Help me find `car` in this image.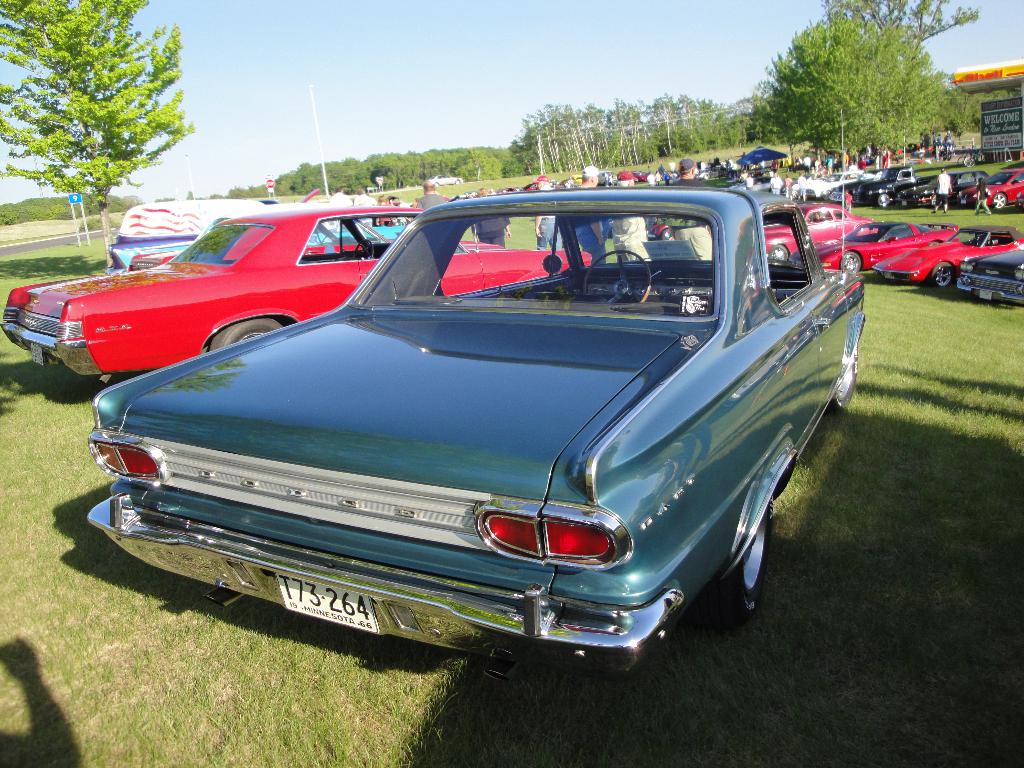
Found it: <region>0, 207, 600, 383</region>.
